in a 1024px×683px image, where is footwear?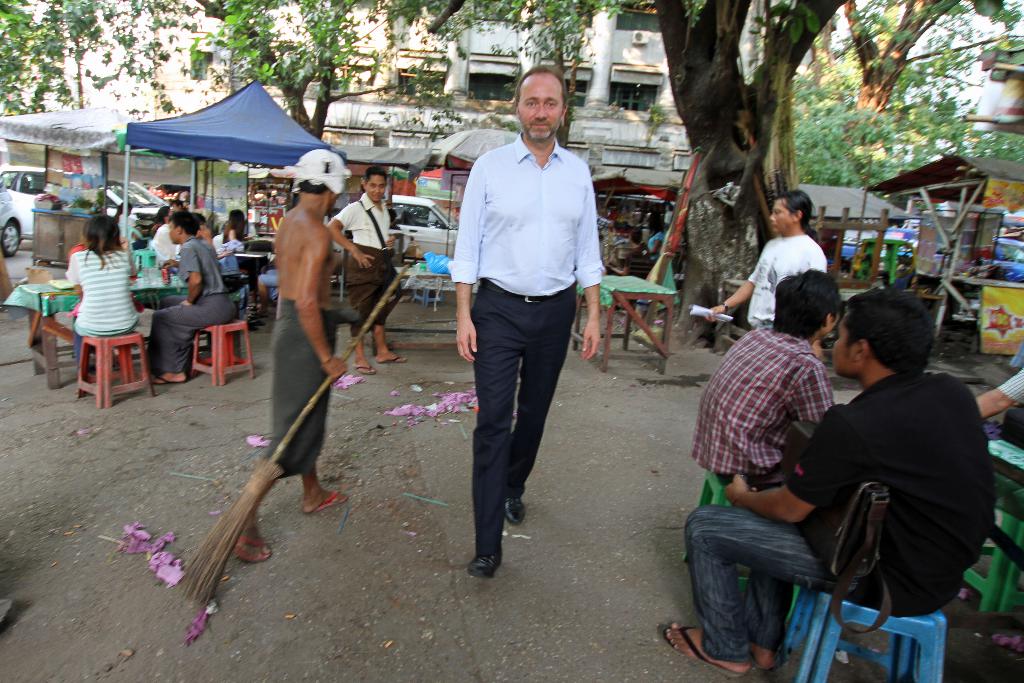
(468, 552, 500, 578).
